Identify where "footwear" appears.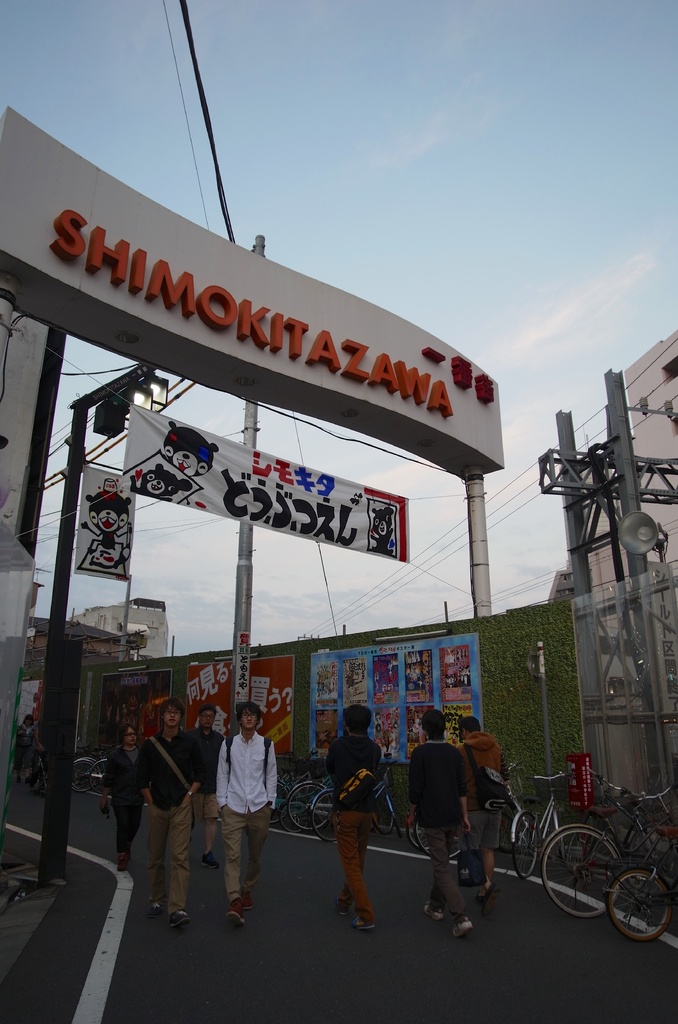
Appears at bbox=(423, 902, 443, 922).
